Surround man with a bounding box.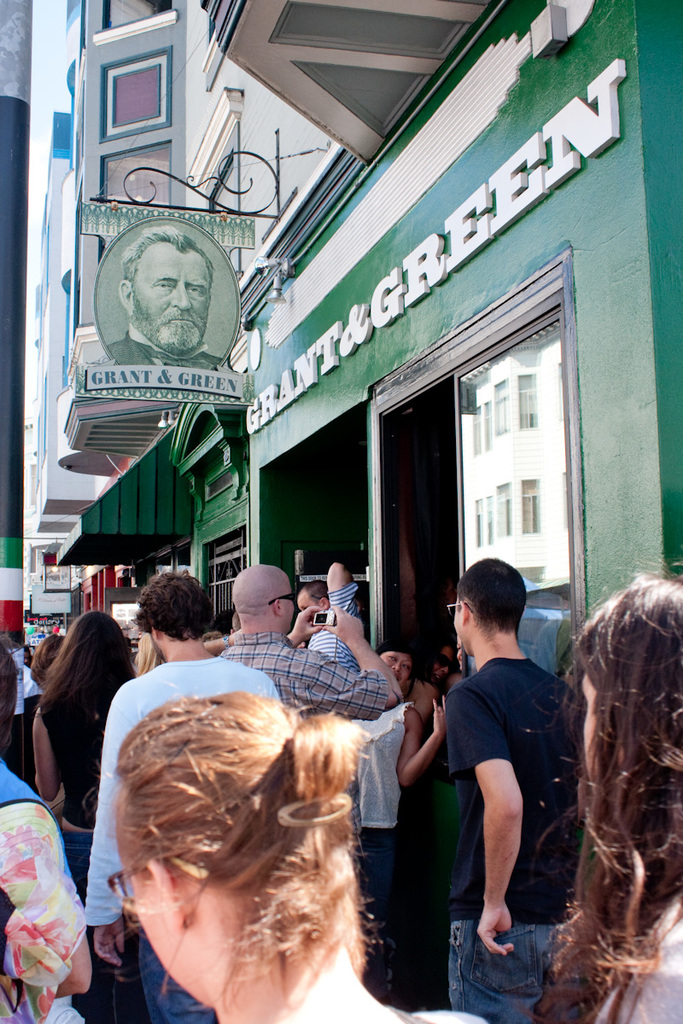
x1=288, y1=567, x2=362, y2=673.
